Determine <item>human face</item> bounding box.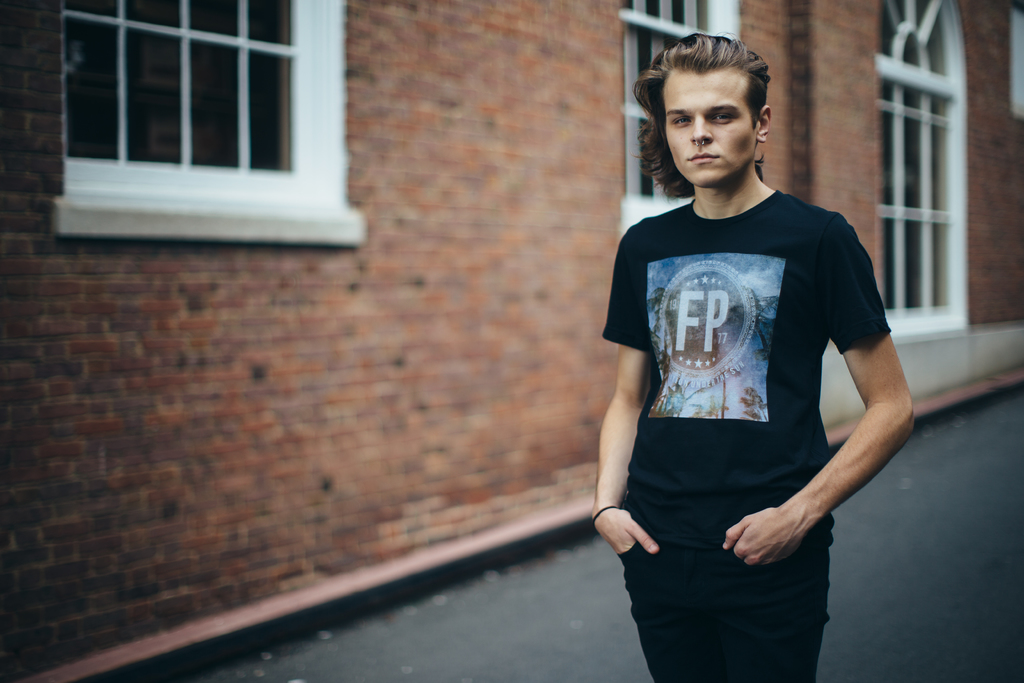
Determined: 665,73,755,188.
